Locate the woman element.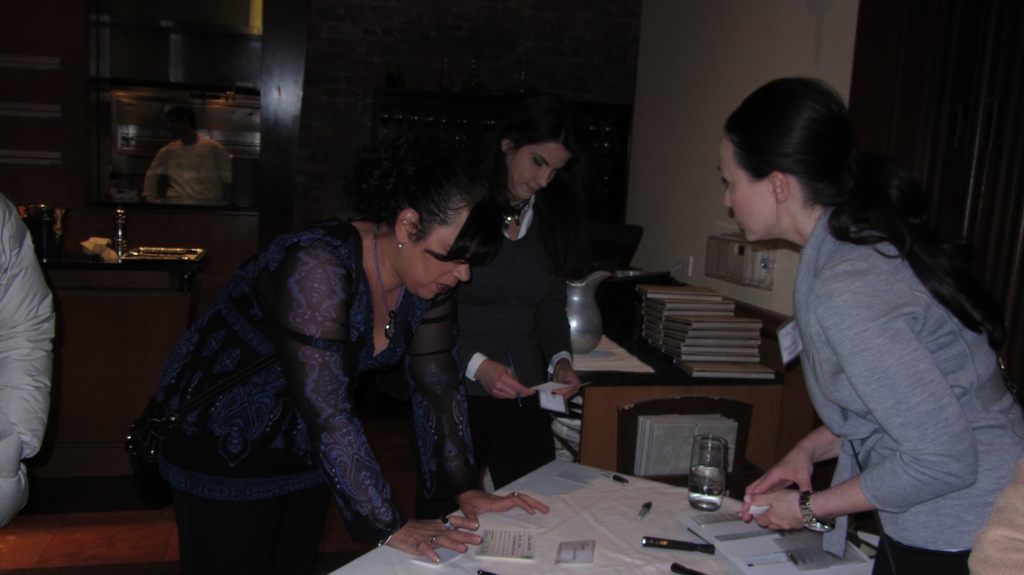
Element bbox: x1=129 y1=151 x2=548 y2=574.
